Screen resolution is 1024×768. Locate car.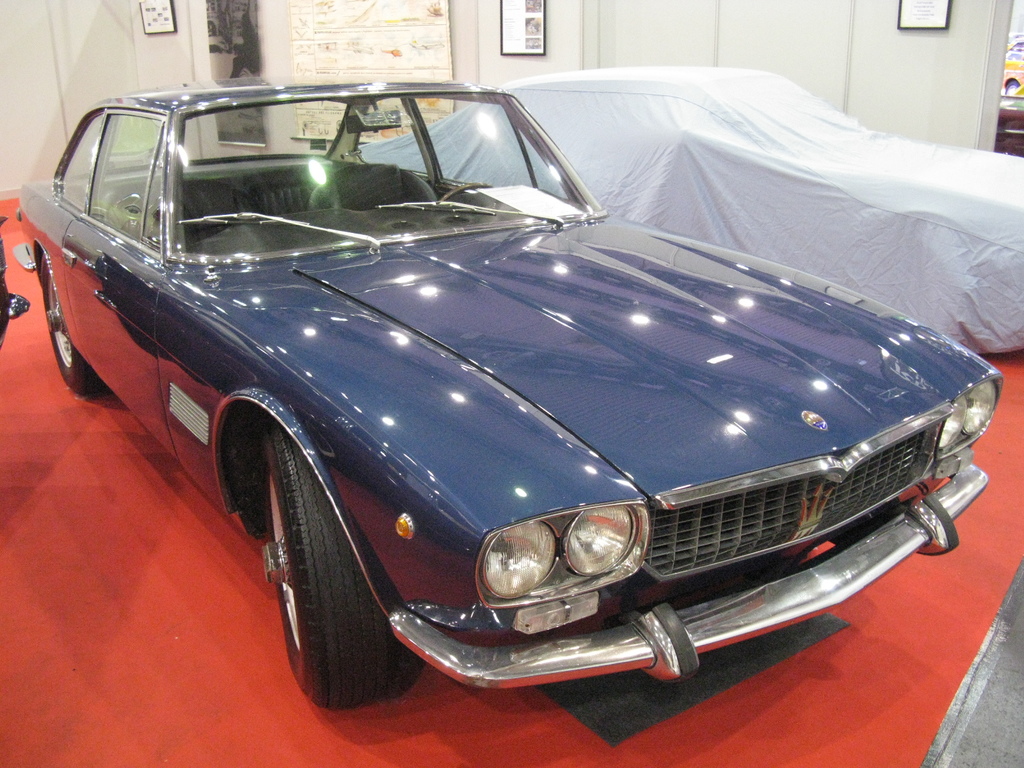
select_region(358, 67, 1023, 359).
